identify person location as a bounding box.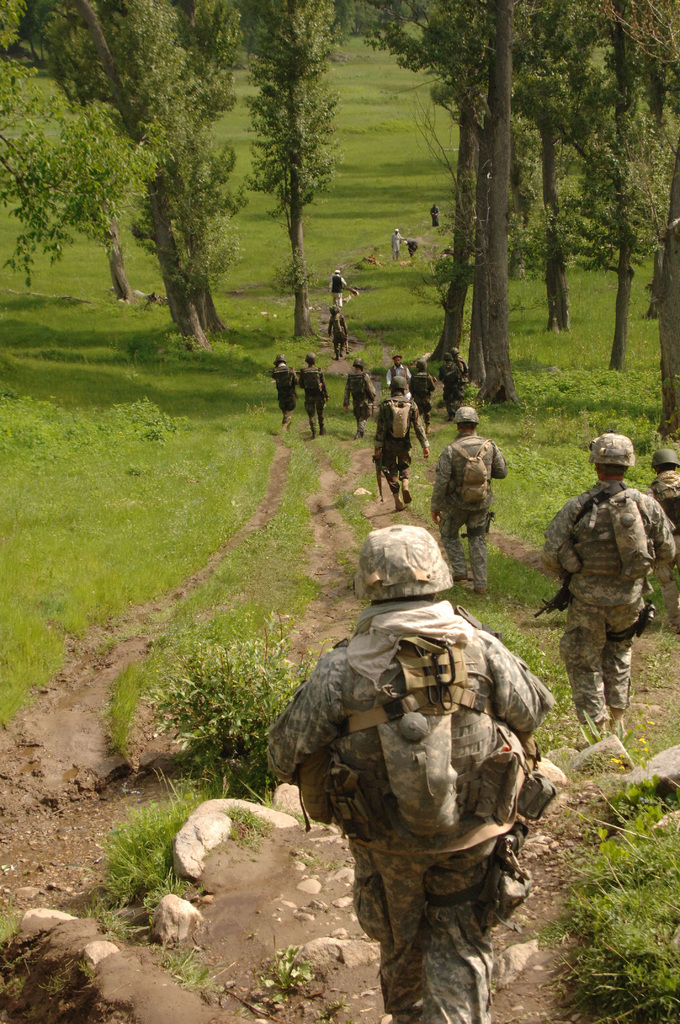
<region>540, 431, 672, 743</region>.
